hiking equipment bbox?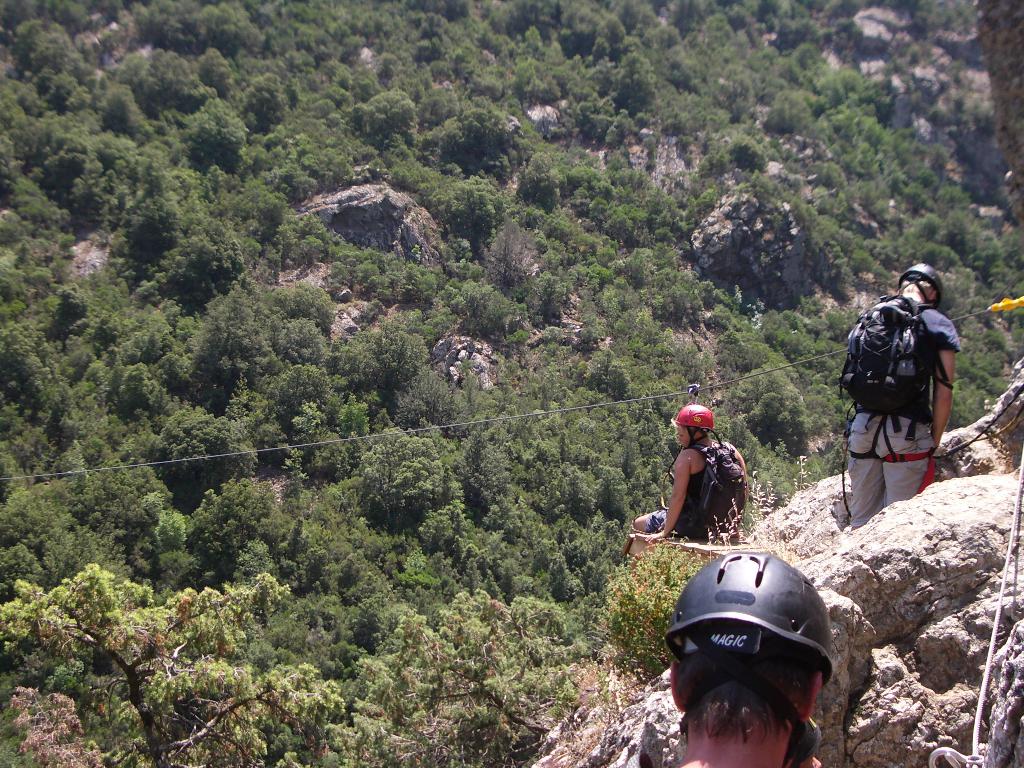
(left=659, top=551, right=834, bottom=761)
